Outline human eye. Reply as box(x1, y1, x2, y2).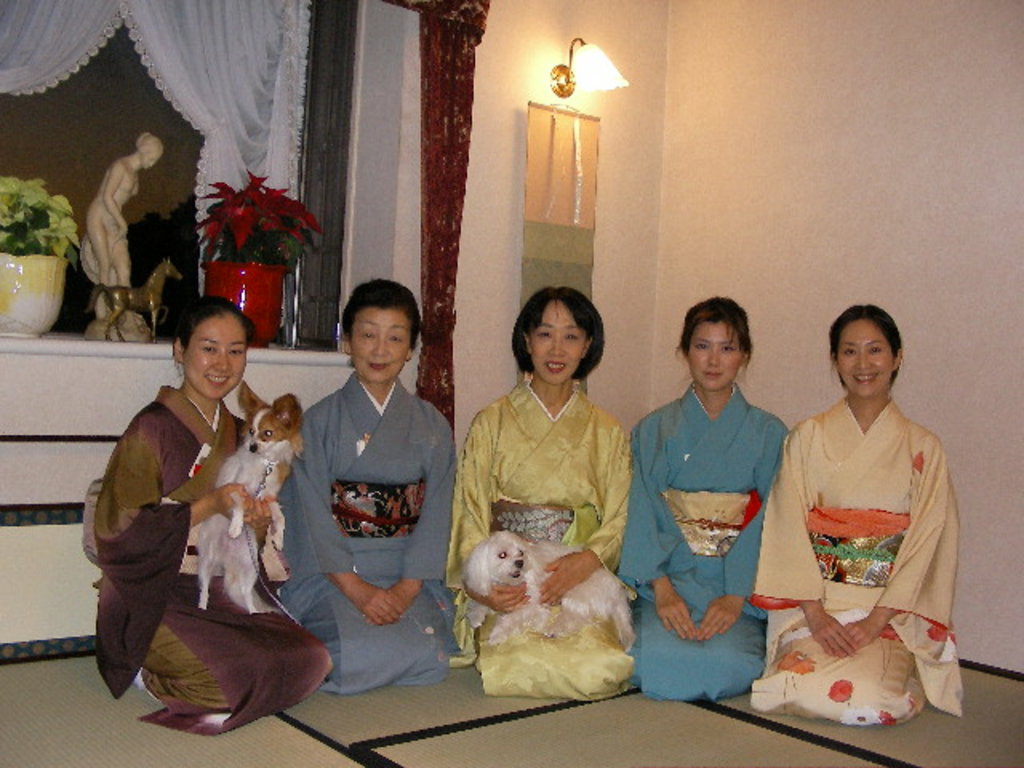
box(843, 347, 856, 358).
